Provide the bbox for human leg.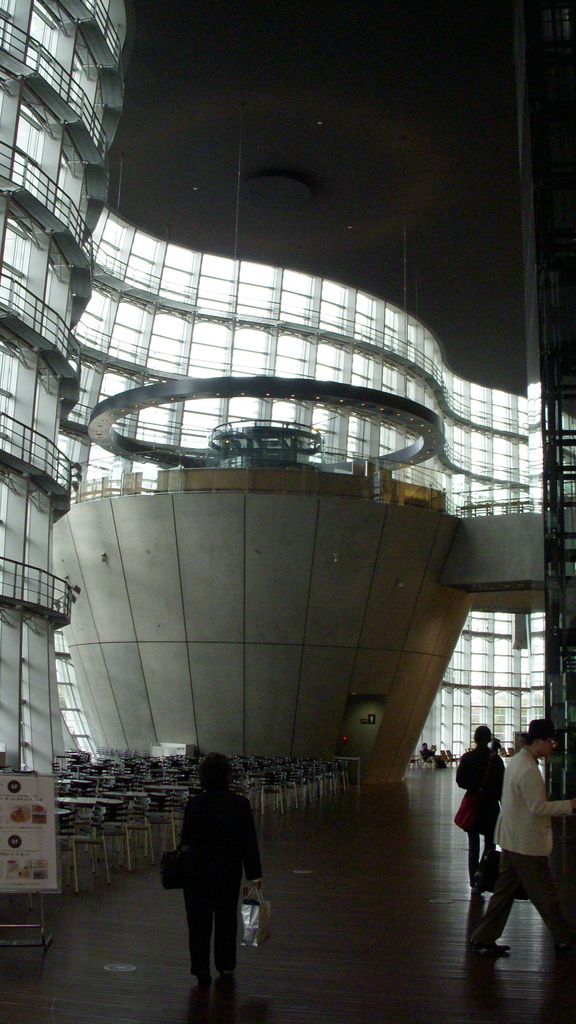
x1=462 y1=793 x2=480 y2=860.
